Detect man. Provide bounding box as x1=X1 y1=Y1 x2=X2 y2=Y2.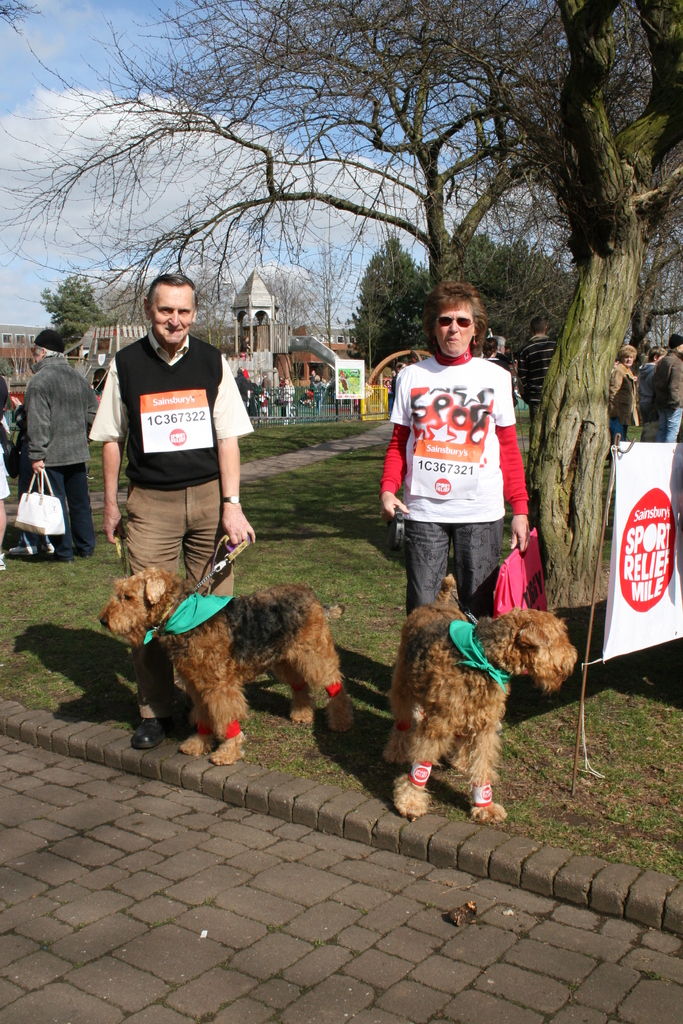
x1=87 y1=266 x2=260 y2=755.
